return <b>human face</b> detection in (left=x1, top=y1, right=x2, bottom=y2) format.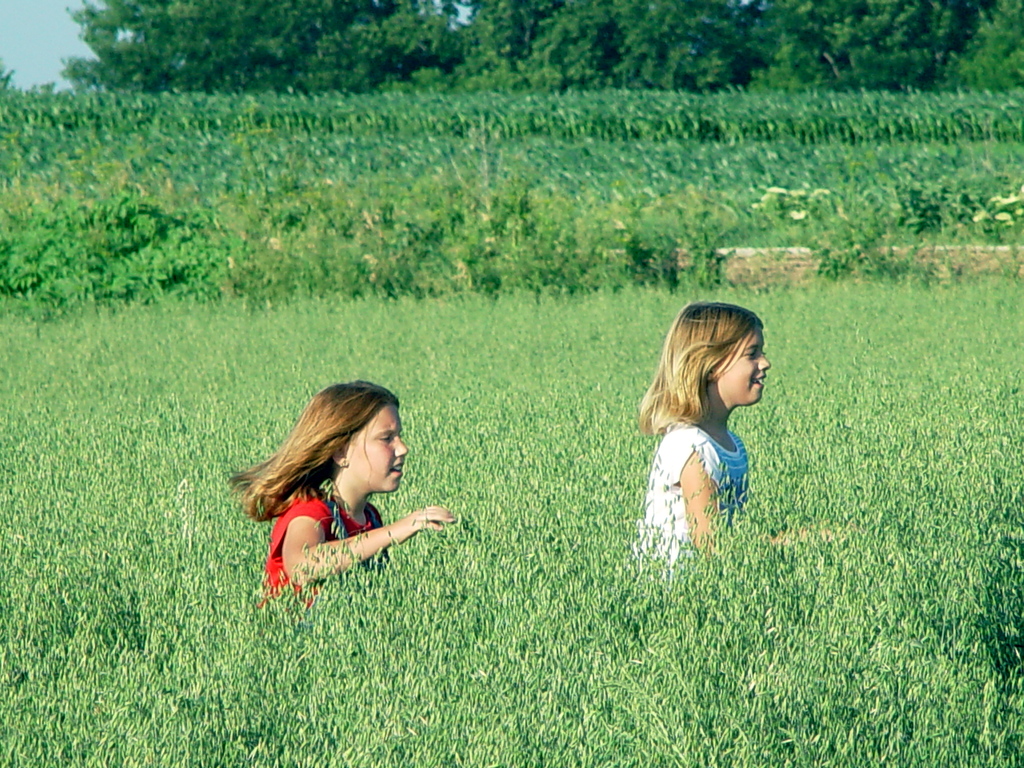
(left=715, top=326, right=771, bottom=404).
